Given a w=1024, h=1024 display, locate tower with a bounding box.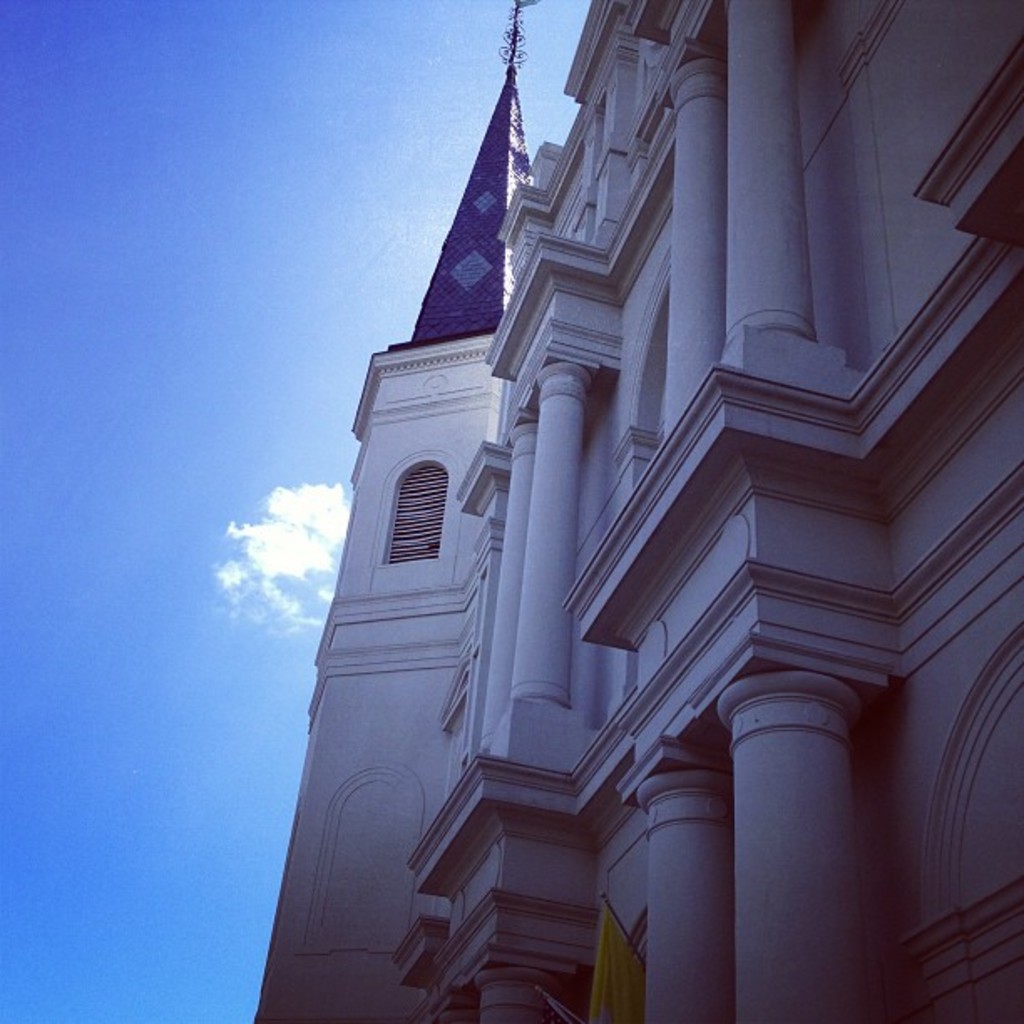
Located: [left=276, top=35, right=577, bottom=964].
